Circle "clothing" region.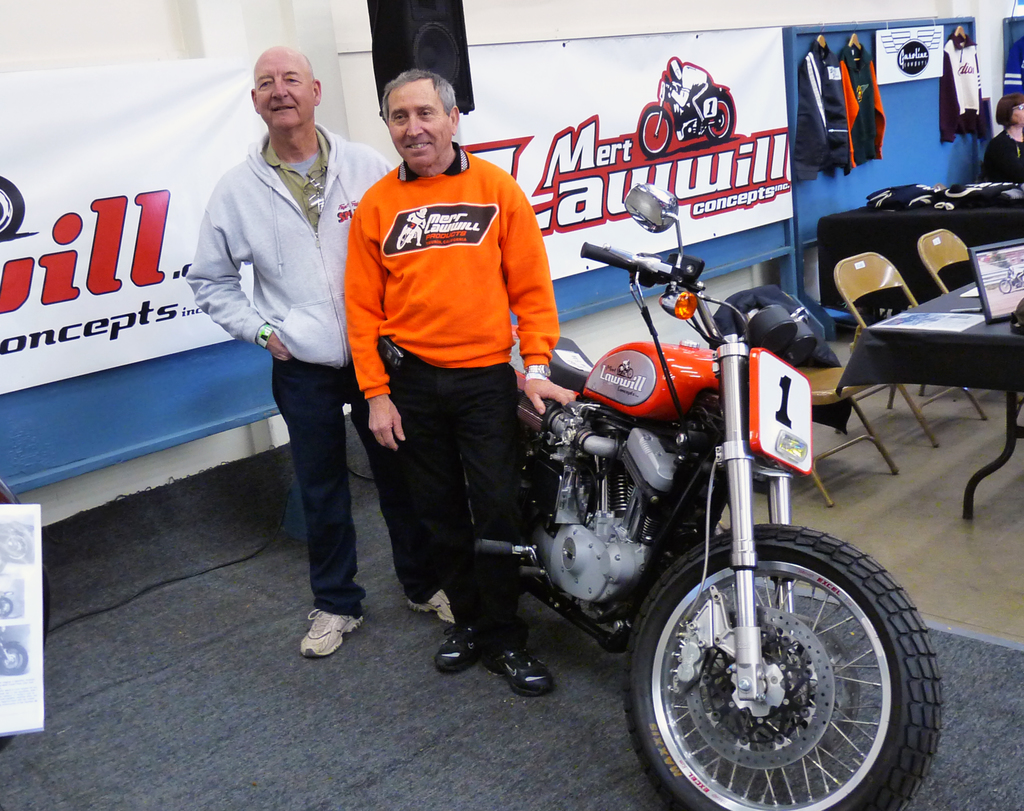
Region: 796/42/855/179.
